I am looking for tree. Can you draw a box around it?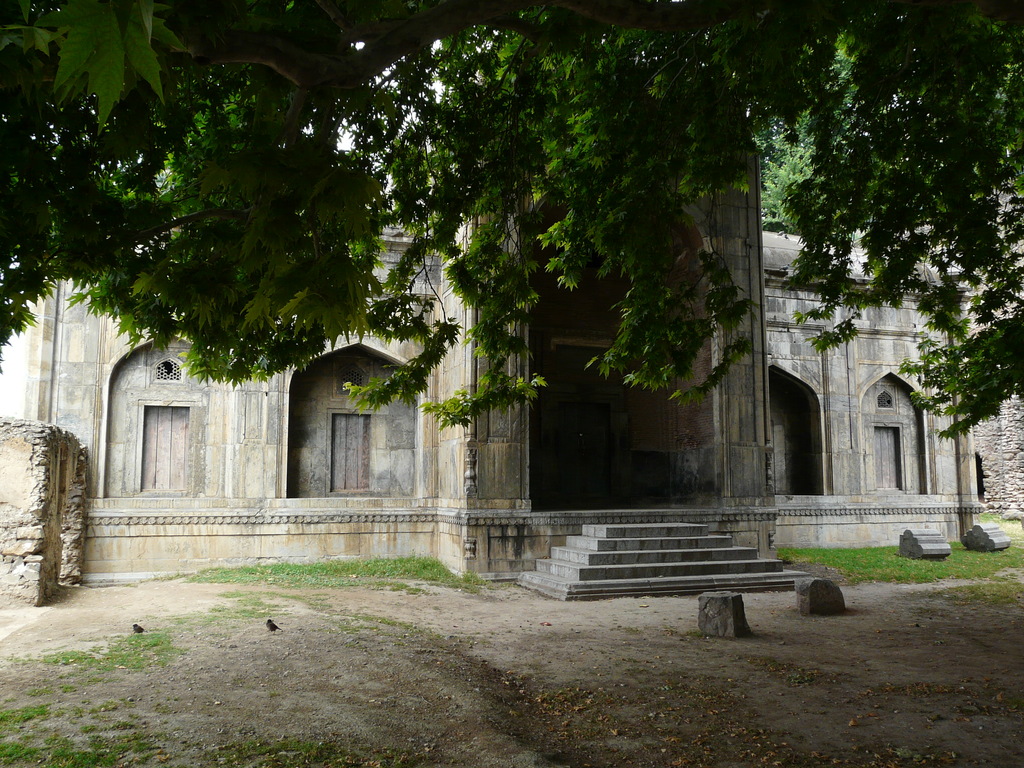
Sure, the bounding box is locate(0, 0, 1023, 445).
